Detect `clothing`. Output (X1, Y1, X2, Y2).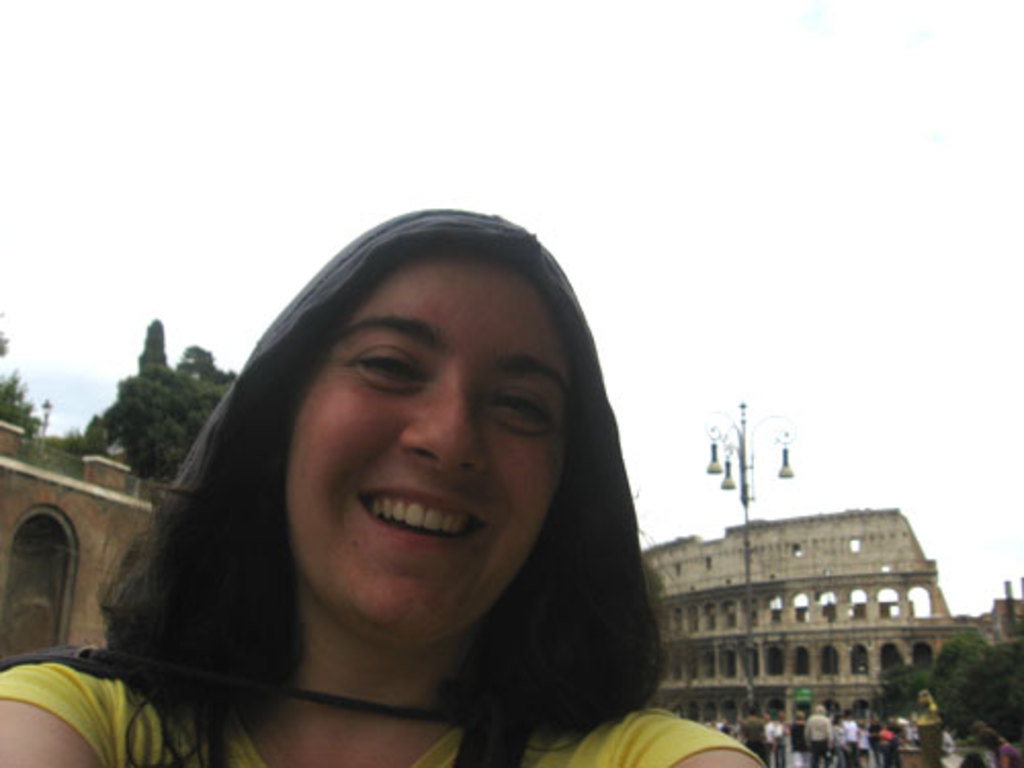
(20, 295, 731, 767).
